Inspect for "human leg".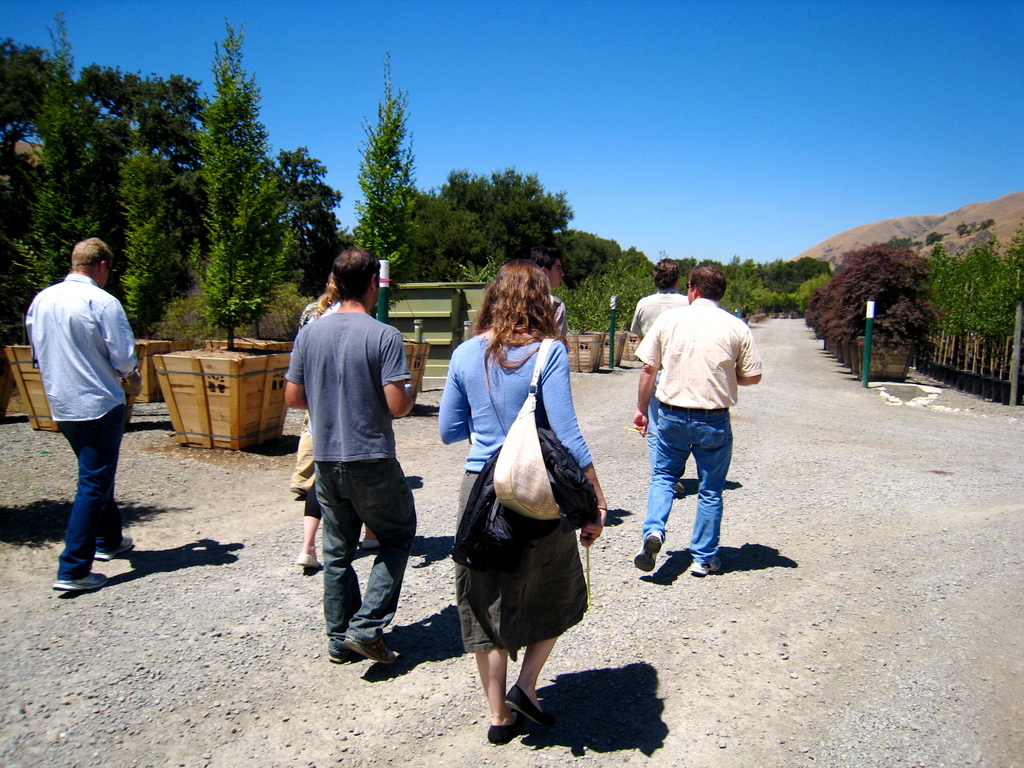
Inspection: 502, 516, 578, 730.
